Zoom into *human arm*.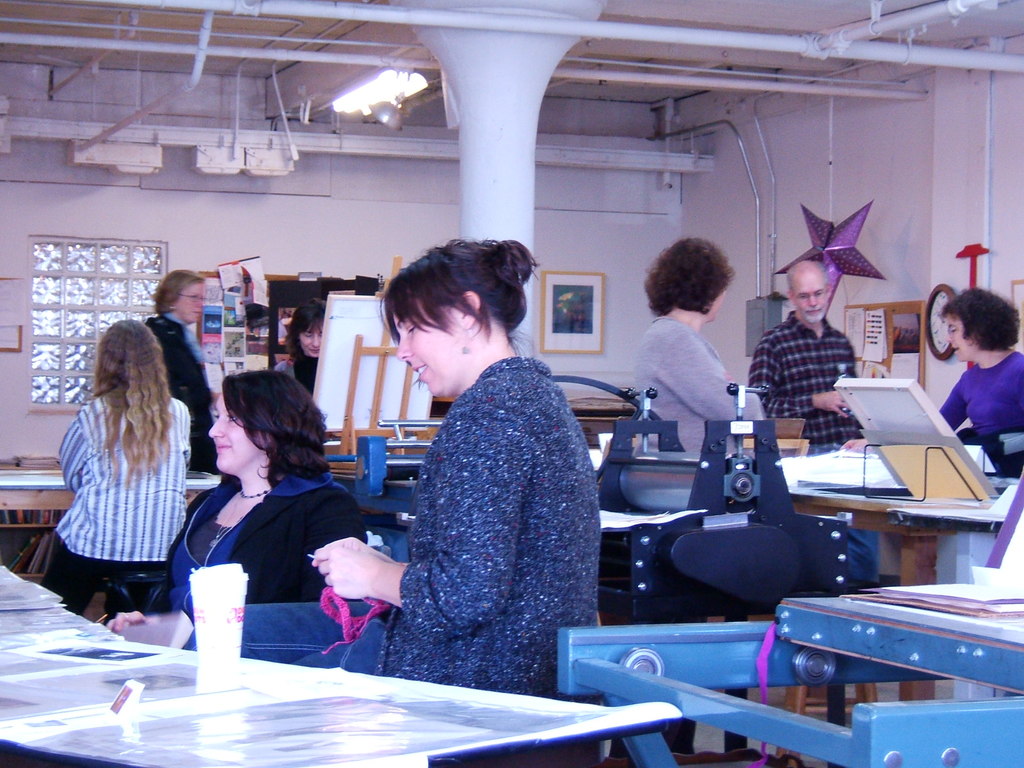
Zoom target: <box>166,318,223,476</box>.
